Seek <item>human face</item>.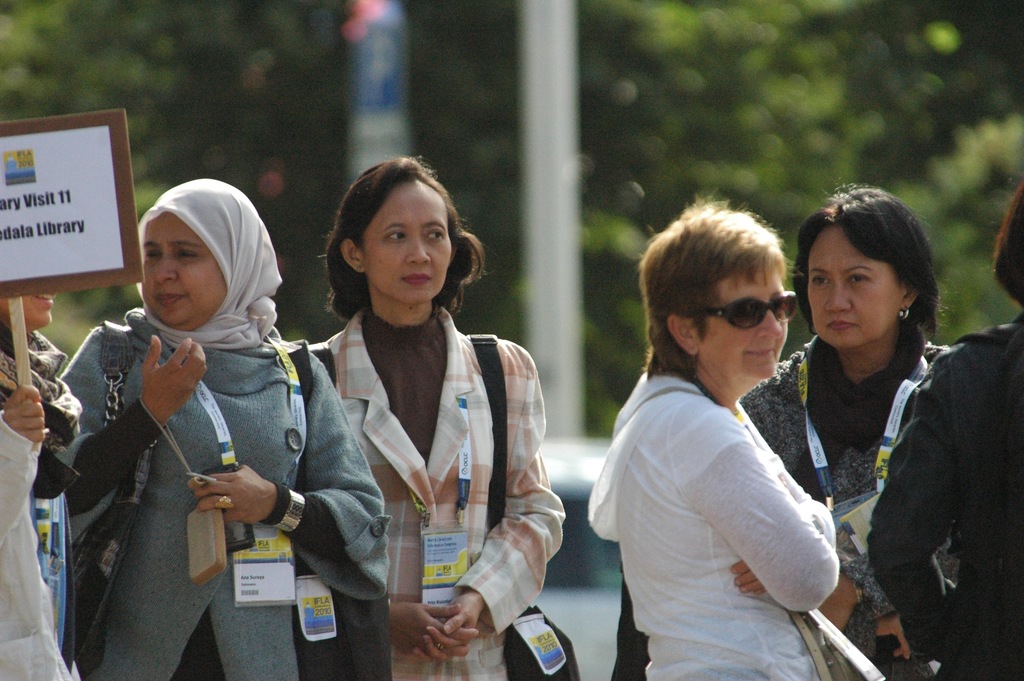
x1=0 y1=289 x2=52 y2=328.
